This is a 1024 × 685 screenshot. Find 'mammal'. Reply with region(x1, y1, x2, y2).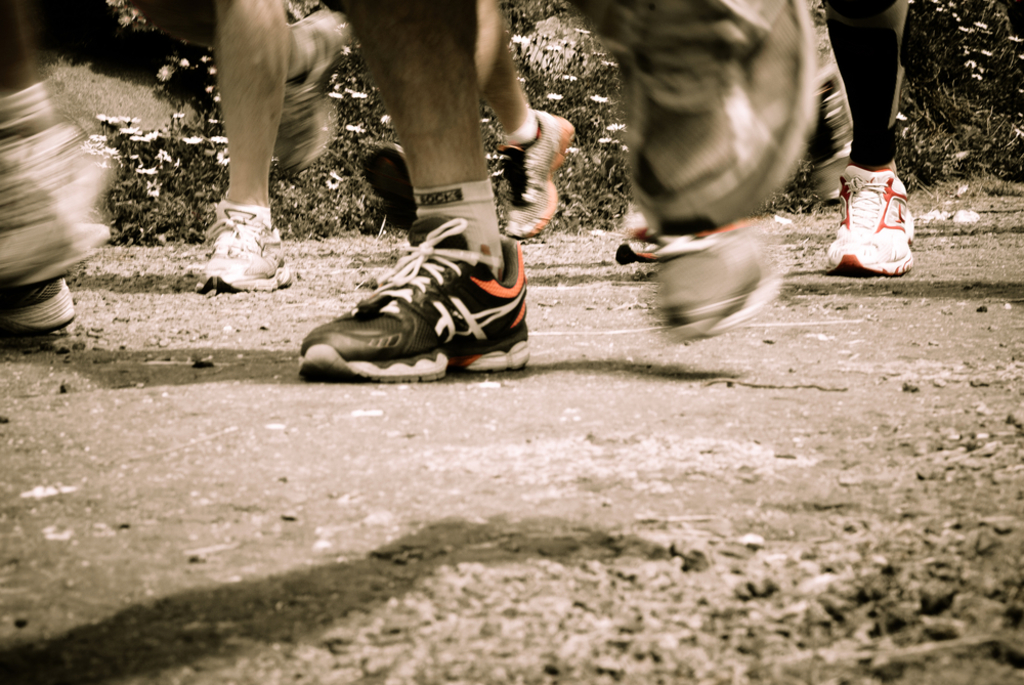
region(287, 3, 773, 385).
